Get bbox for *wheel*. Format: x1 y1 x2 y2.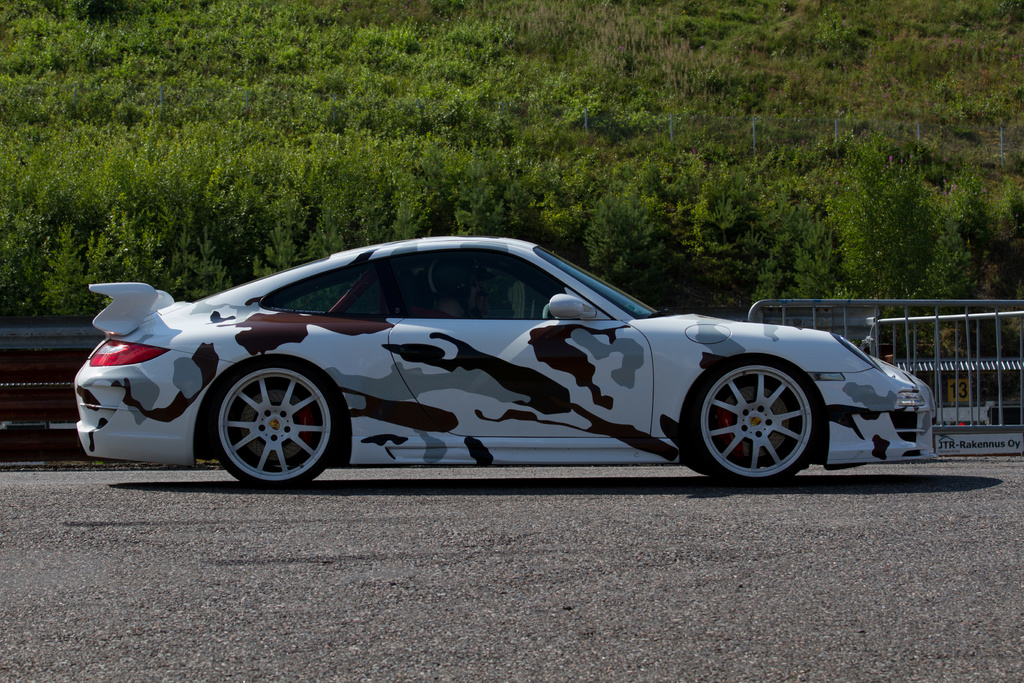
688 355 824 490.
